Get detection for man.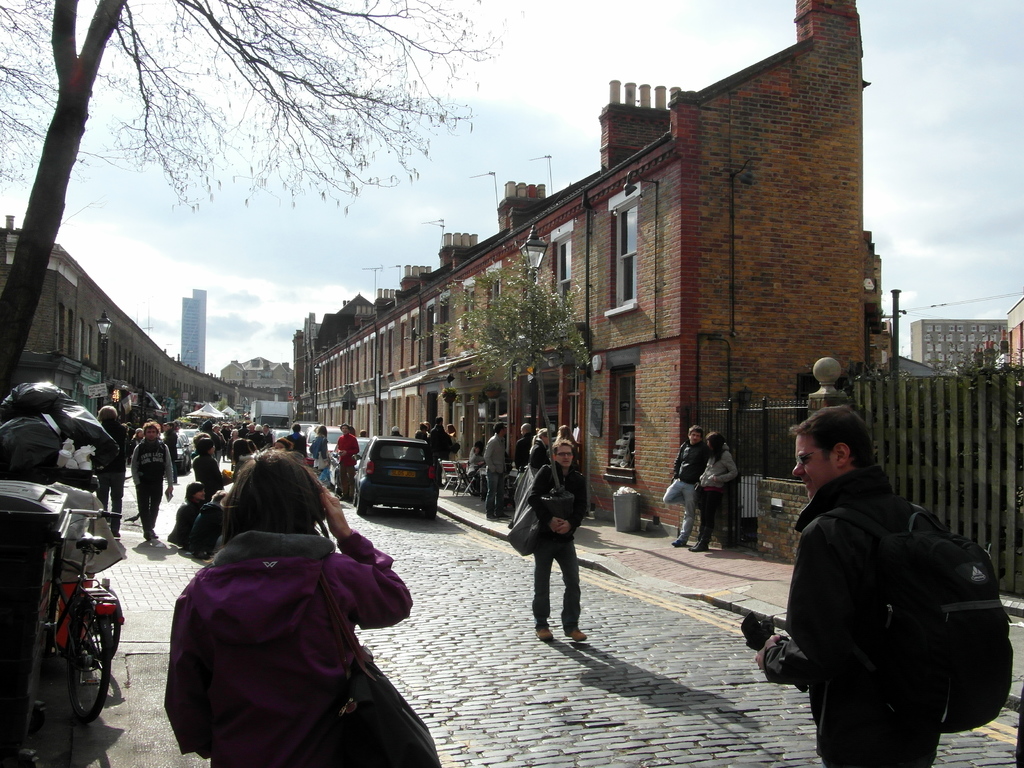
Detection: (left=524, top=438, right=590, bottom=647).
